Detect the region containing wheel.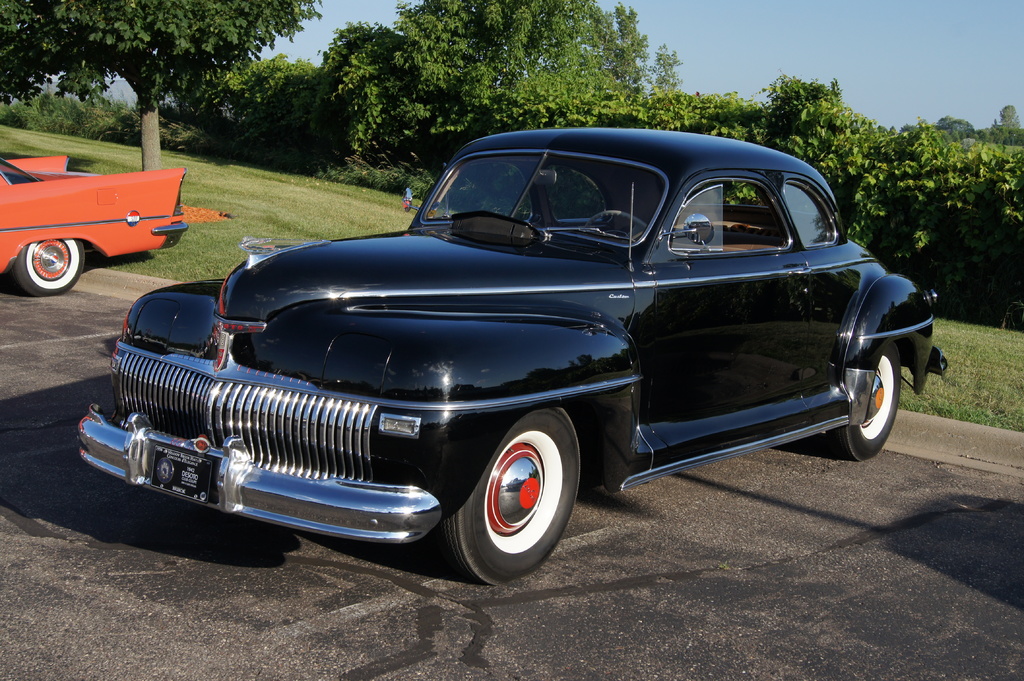
848 328 903 460.
